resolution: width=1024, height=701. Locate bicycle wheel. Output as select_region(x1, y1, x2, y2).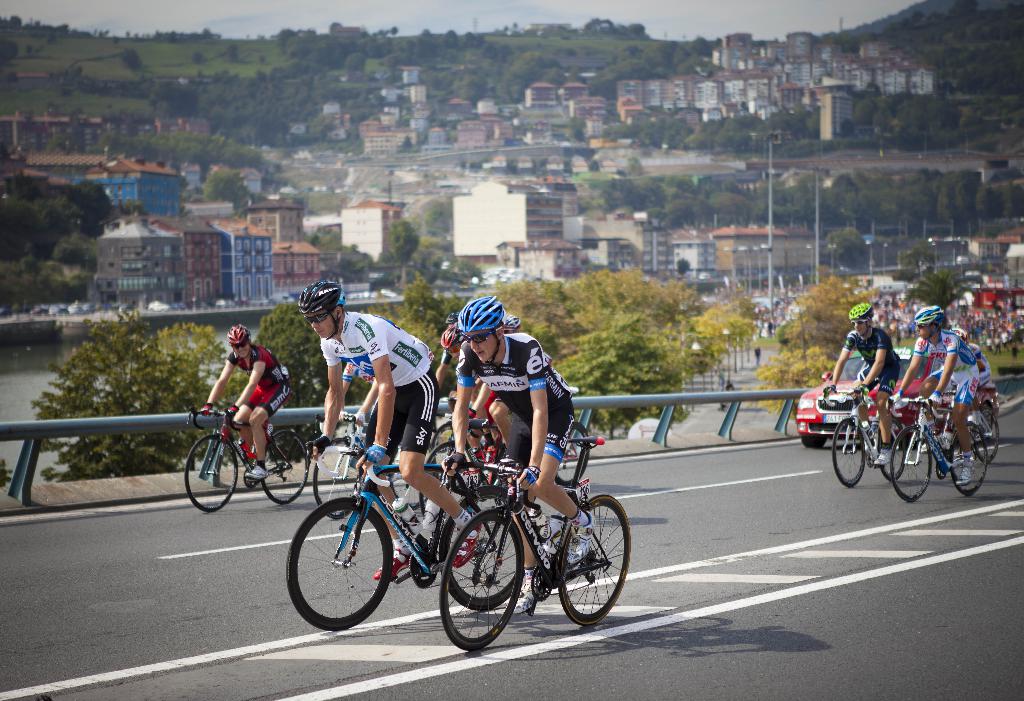
select_region(972, 406, 1003, 466).
